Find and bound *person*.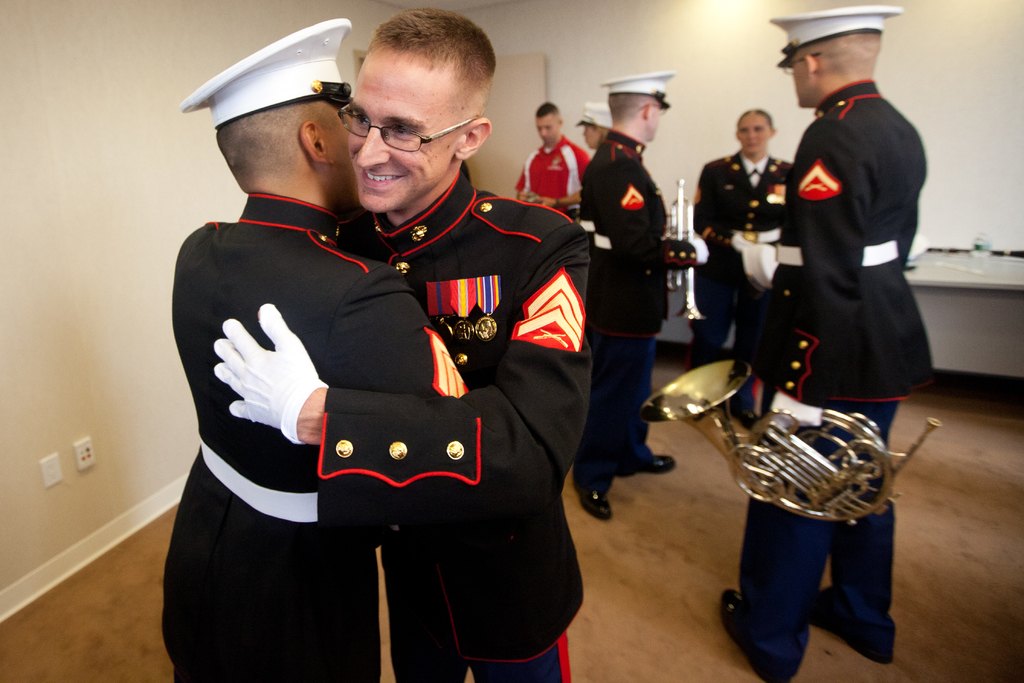
Bound: 576:67:678:525.
